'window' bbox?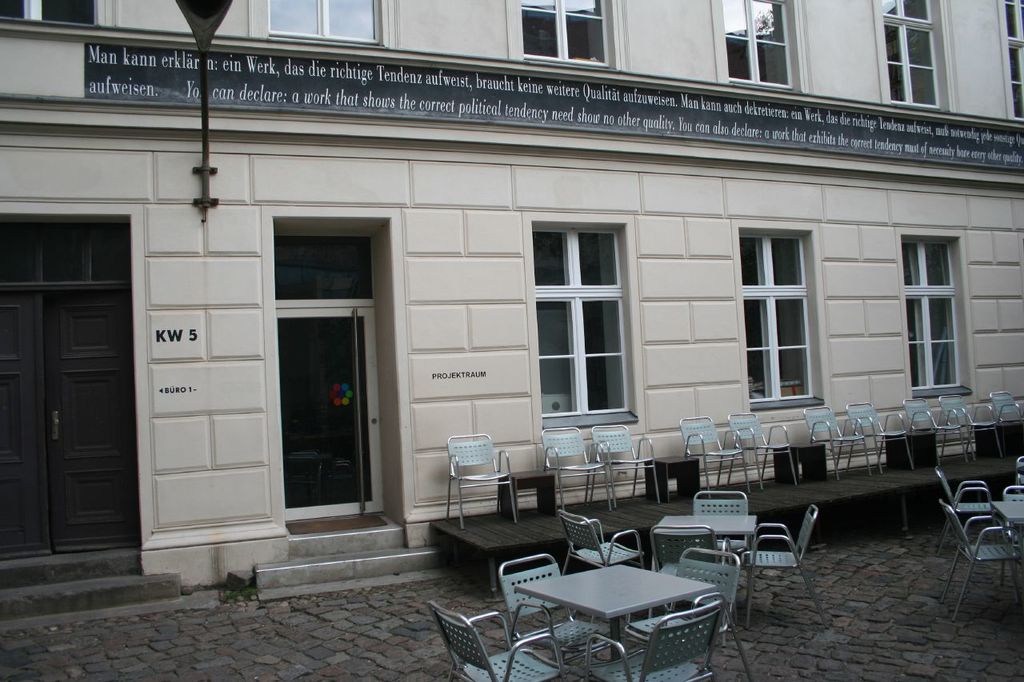
Rect(739, 231, 819, 414)
